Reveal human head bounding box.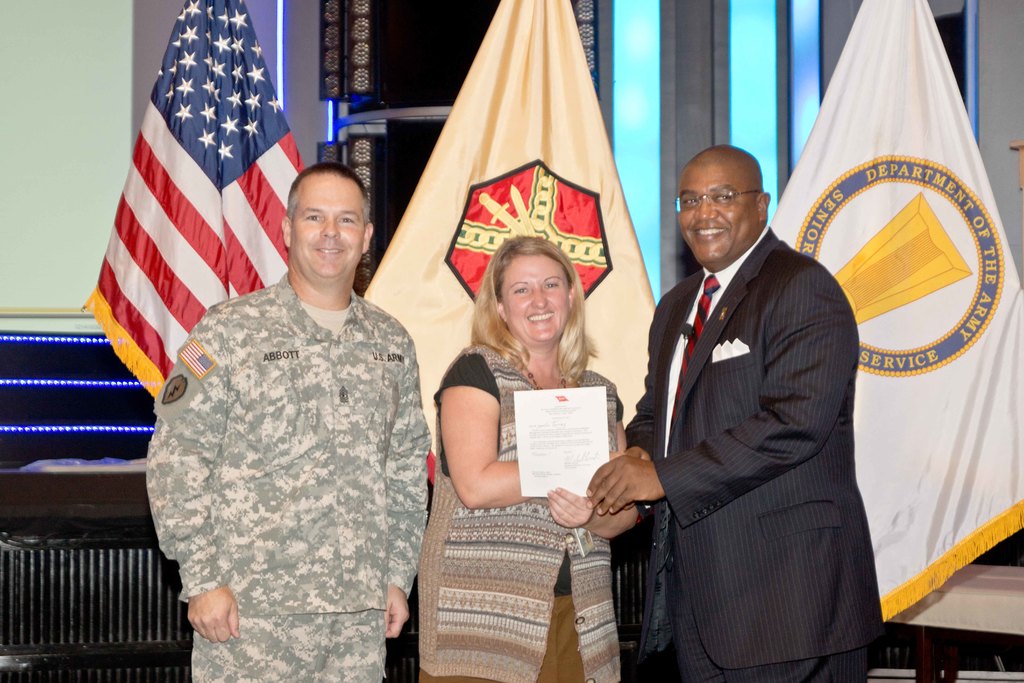
Revealed: box=[677, 142, 772, 264].
